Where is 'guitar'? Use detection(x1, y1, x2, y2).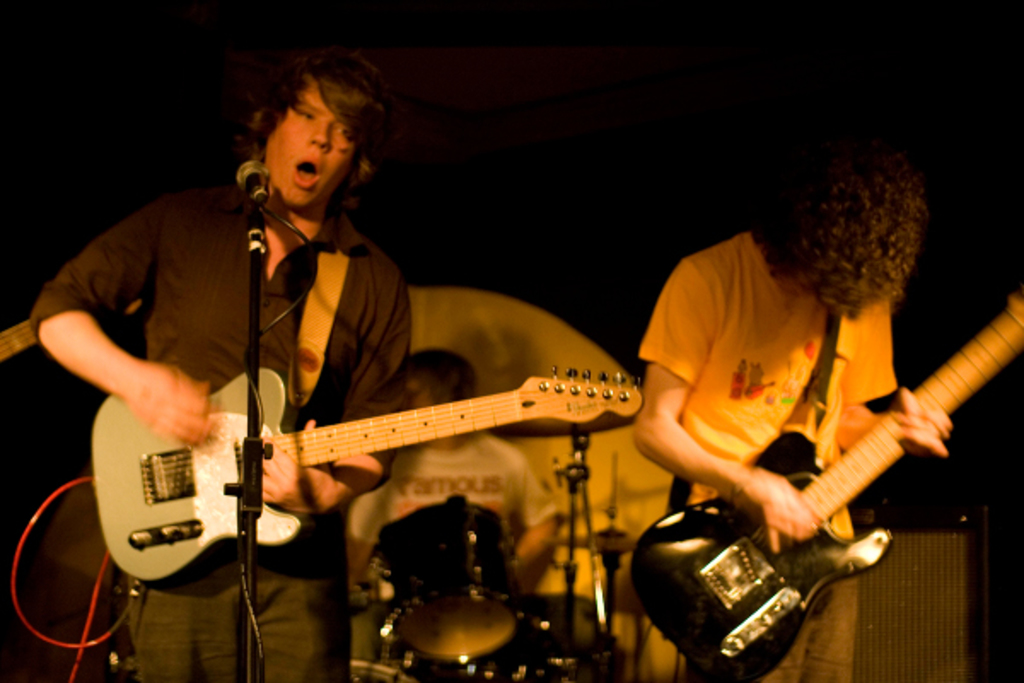
detection(92, 359, 645, 584).
